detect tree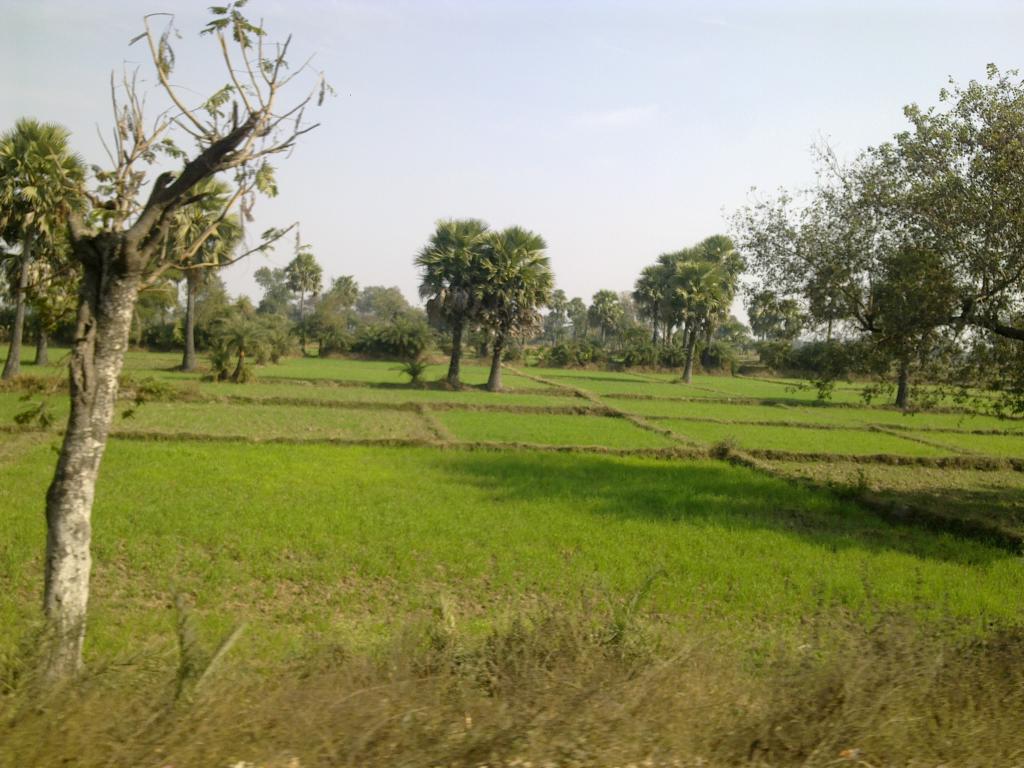
149,166,262,403
